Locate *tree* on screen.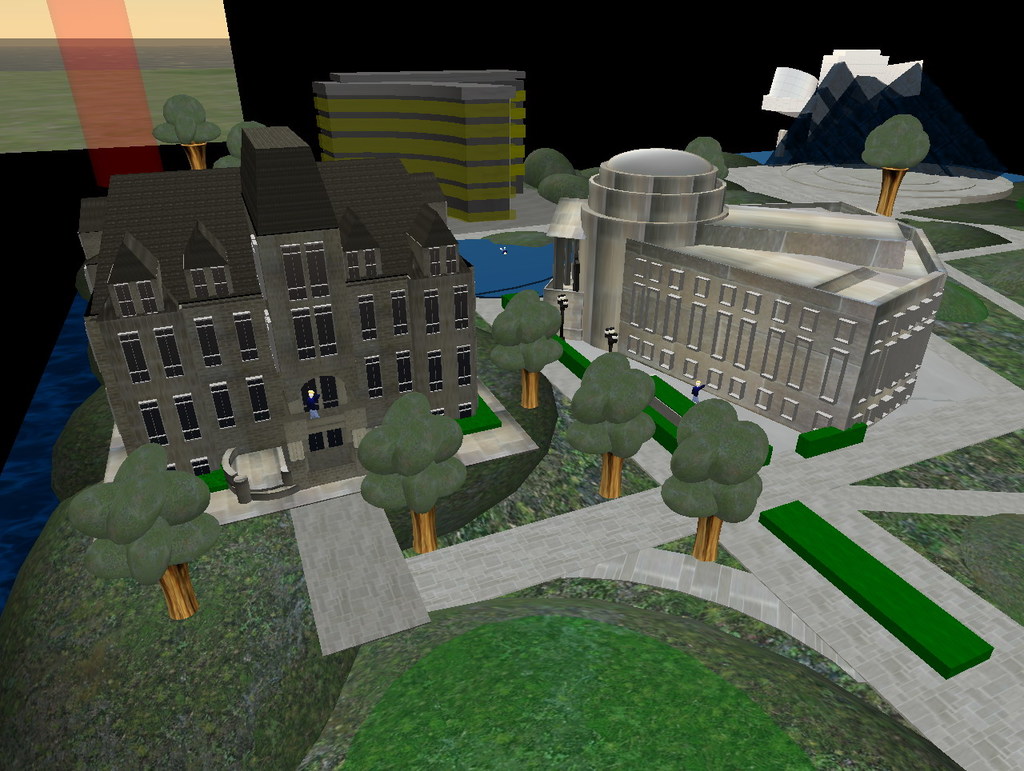
On screen at <bbox>215, 118, 266, 173</bbox>.
